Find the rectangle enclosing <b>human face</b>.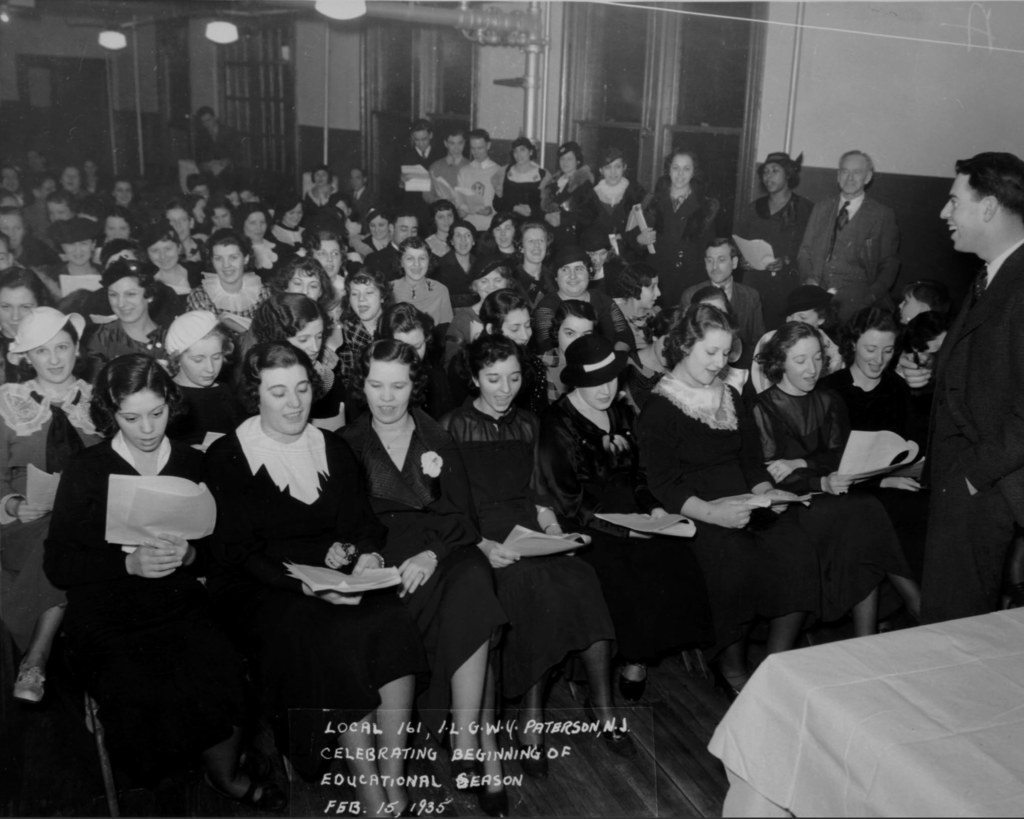
212:207:230:227.
